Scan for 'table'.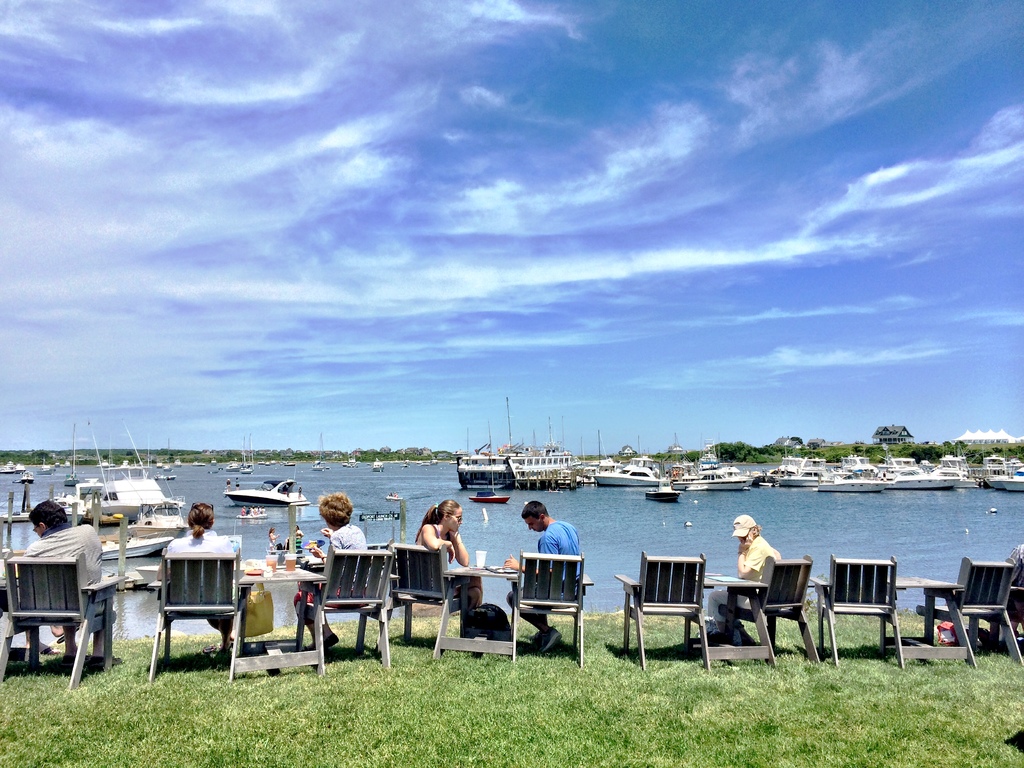
Scan result: bbox=[686, 570, 776, 674].
